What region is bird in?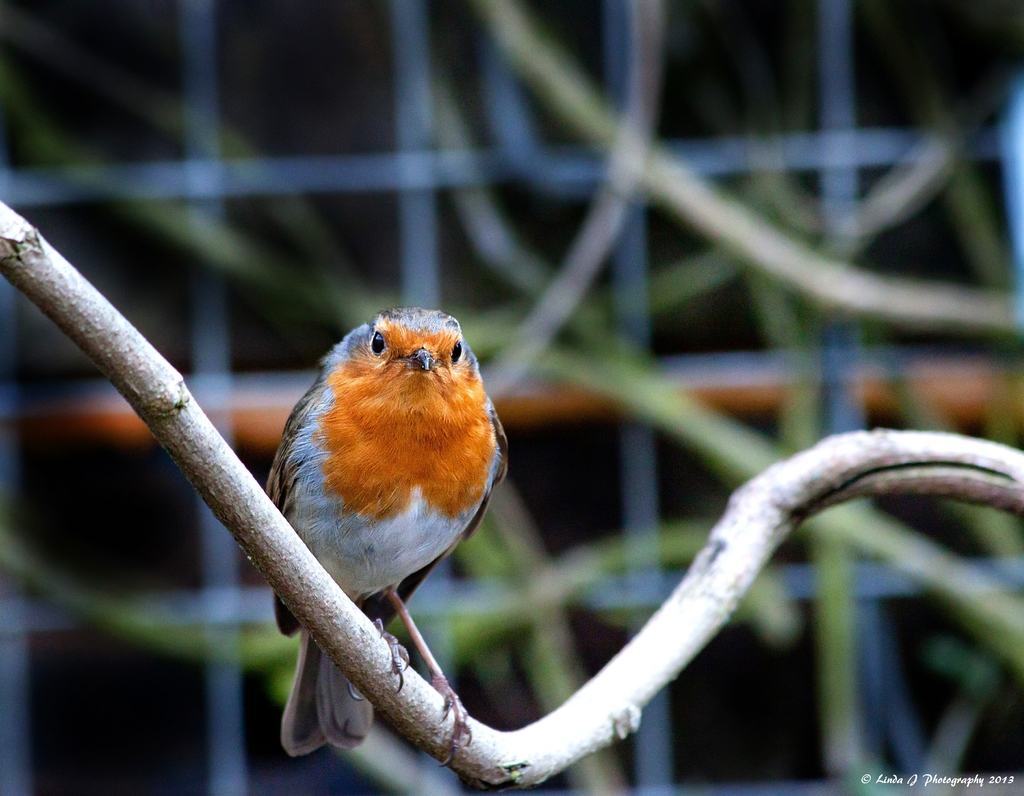
(left=252, top=297, right=507, bottom=751).
